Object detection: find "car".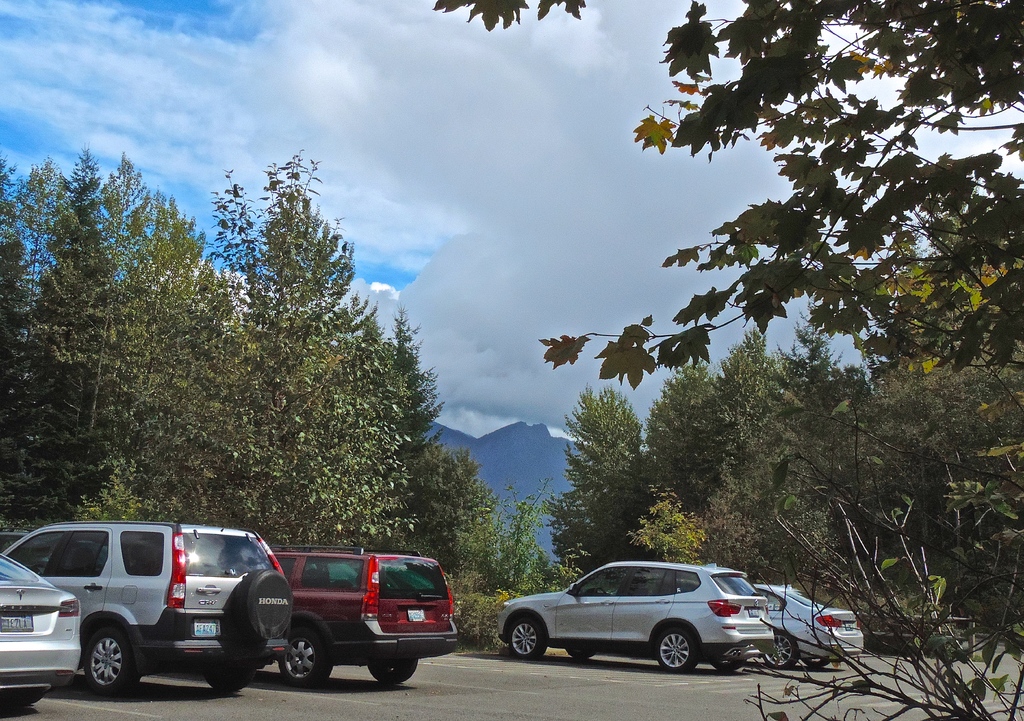
pyautogui.locateOnScreen(499, 567, 771, 677).
